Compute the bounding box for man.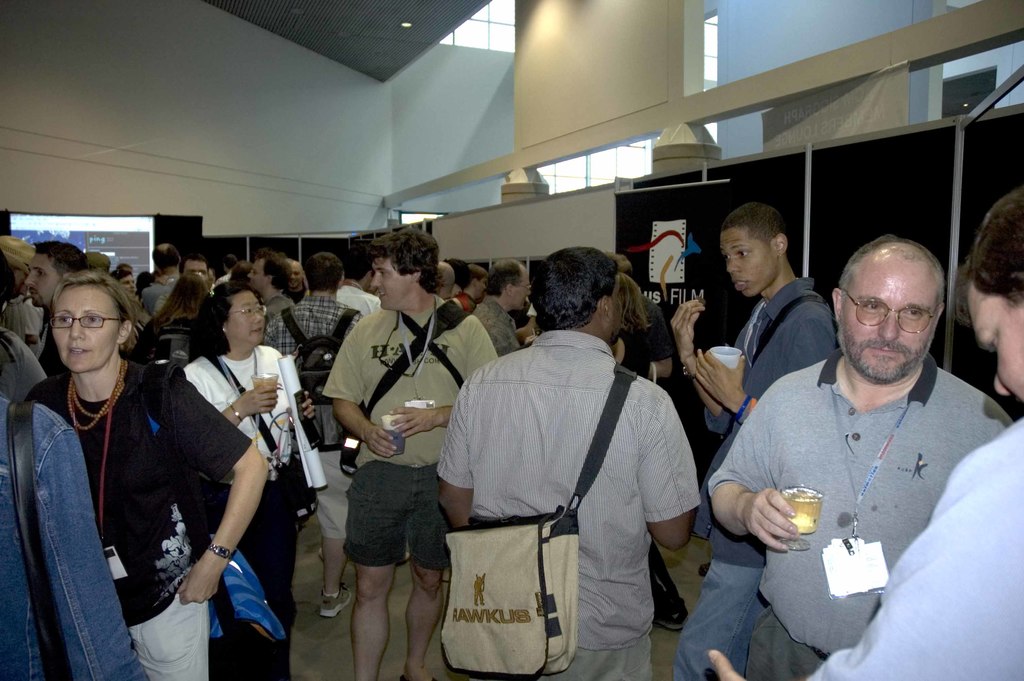
710,190,1023,680.
